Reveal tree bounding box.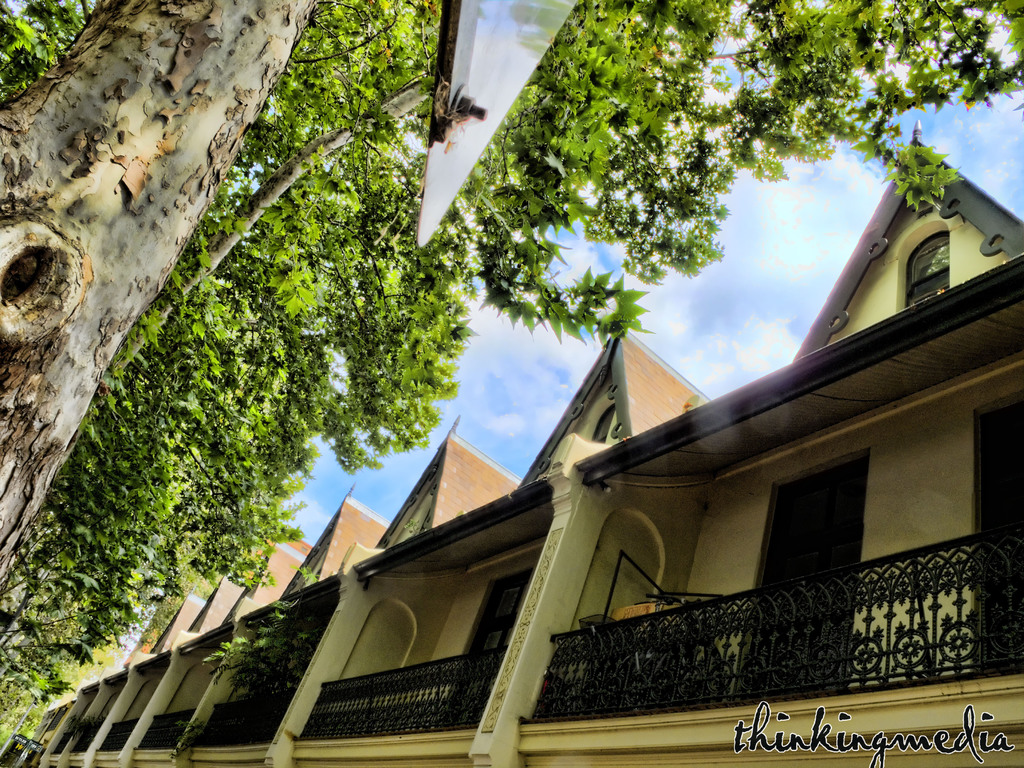
Revealed: (x1=28, y1=33, x2=959, y2=767).
